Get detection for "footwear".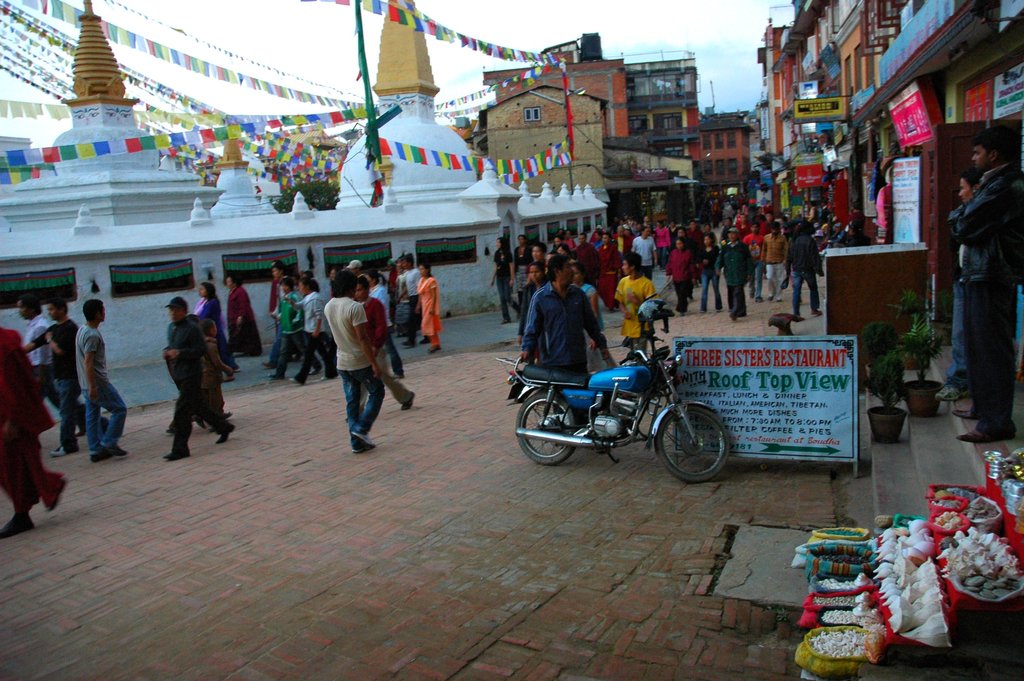
Detection: crop(217, 422, 237, 443).
